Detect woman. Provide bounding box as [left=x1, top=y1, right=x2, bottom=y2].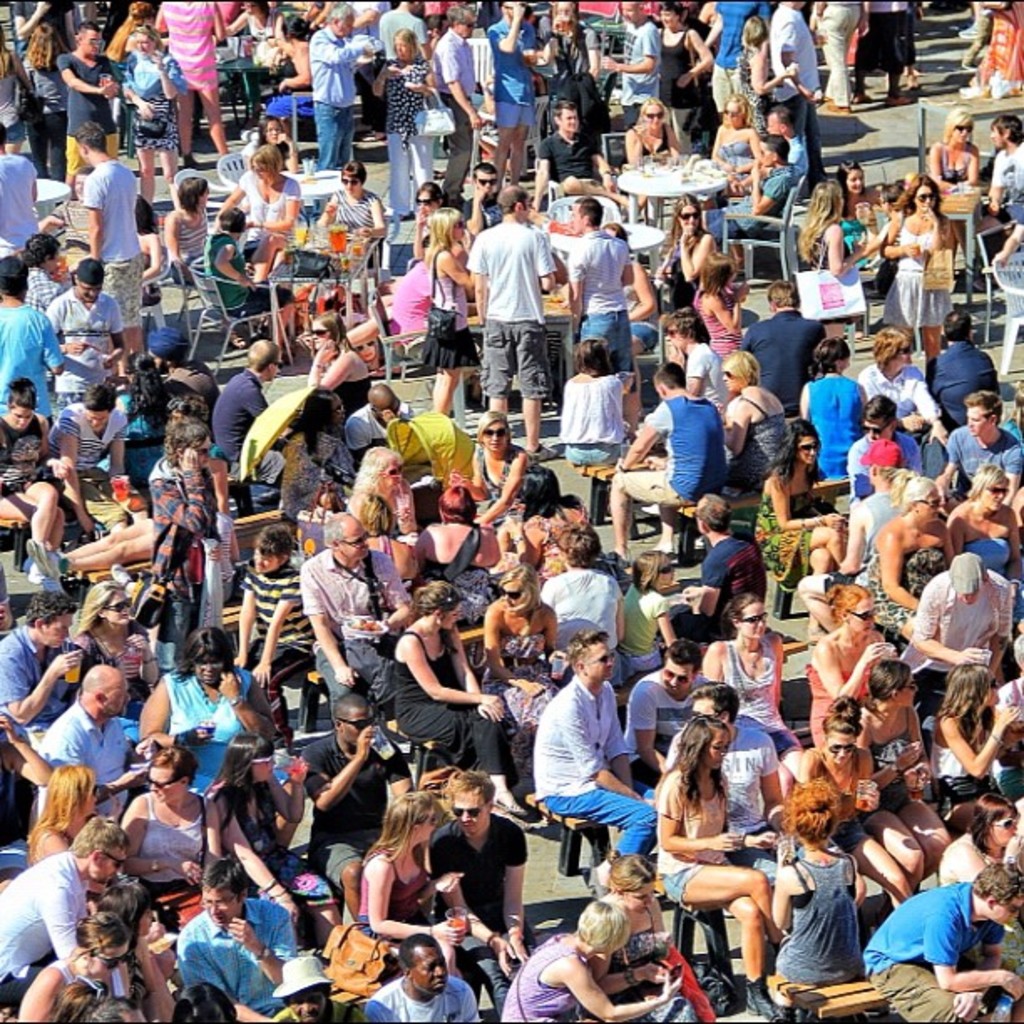
[left=310, top=159, right=387, bottom=279].
